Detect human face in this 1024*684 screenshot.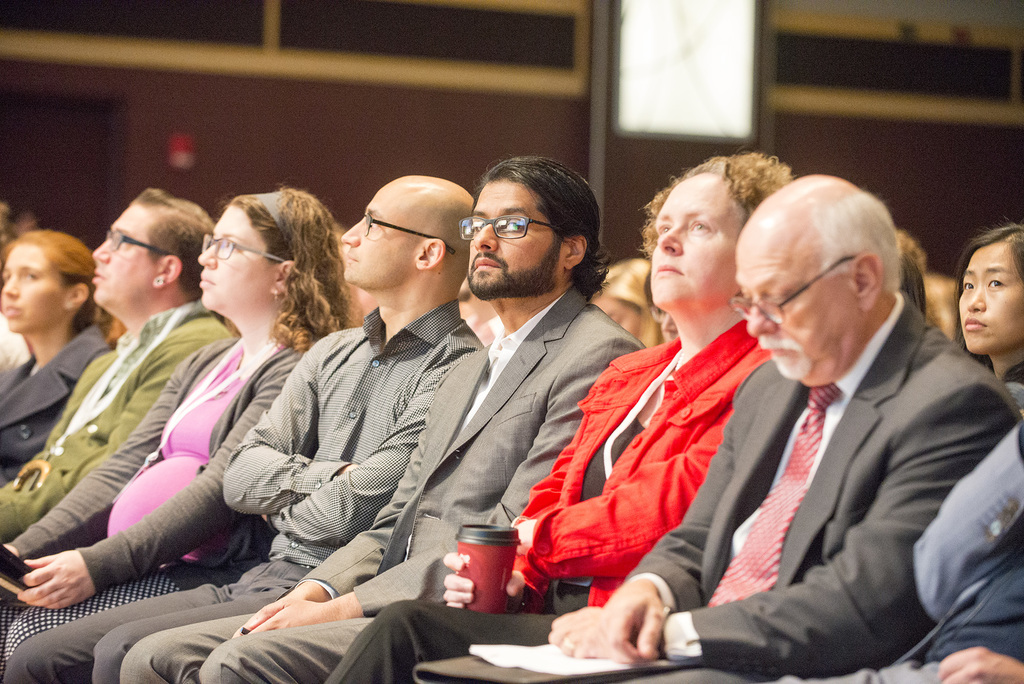
Detection: bbox(195, 207, 264, 307).
